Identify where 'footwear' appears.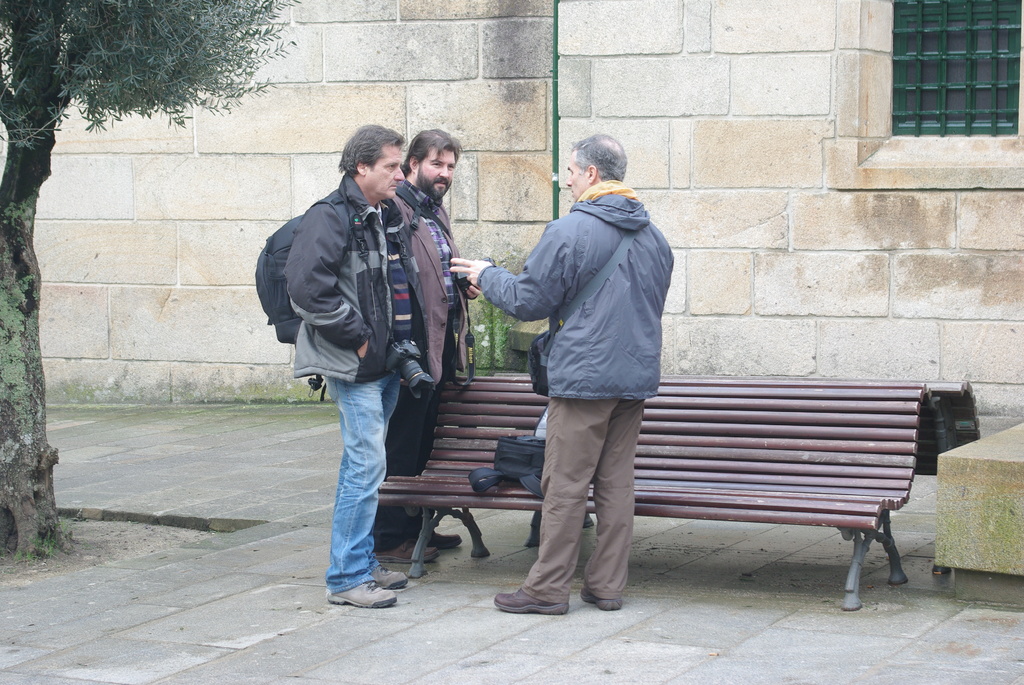
Appears at (left=417, top=527, right=467, bottom=551).
